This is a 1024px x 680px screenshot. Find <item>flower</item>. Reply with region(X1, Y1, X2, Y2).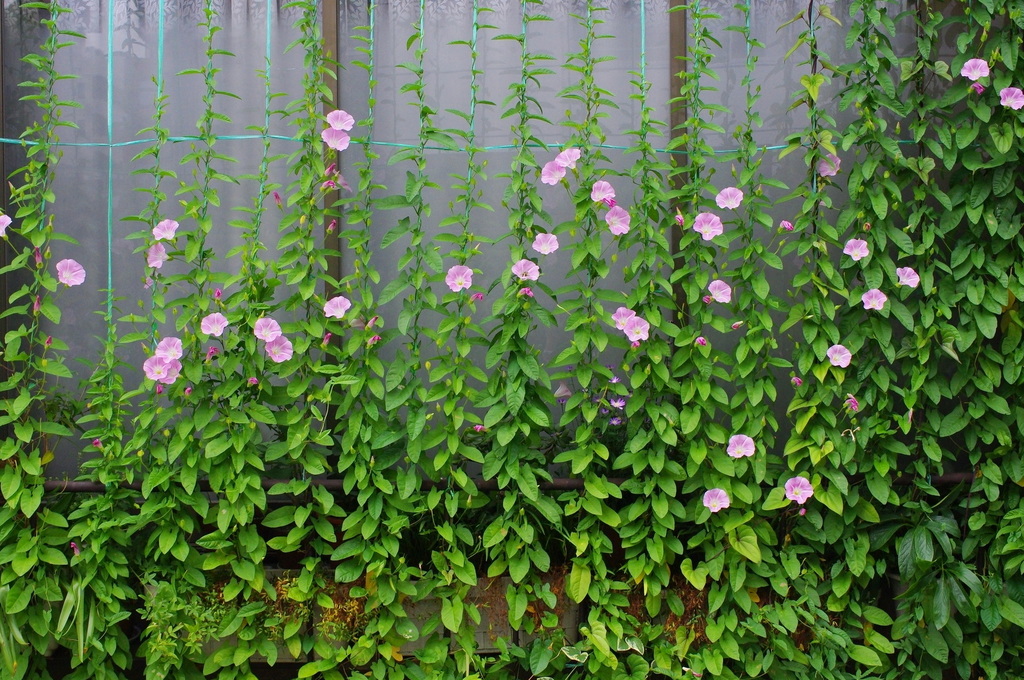
region(268, 331, 294, 366).
